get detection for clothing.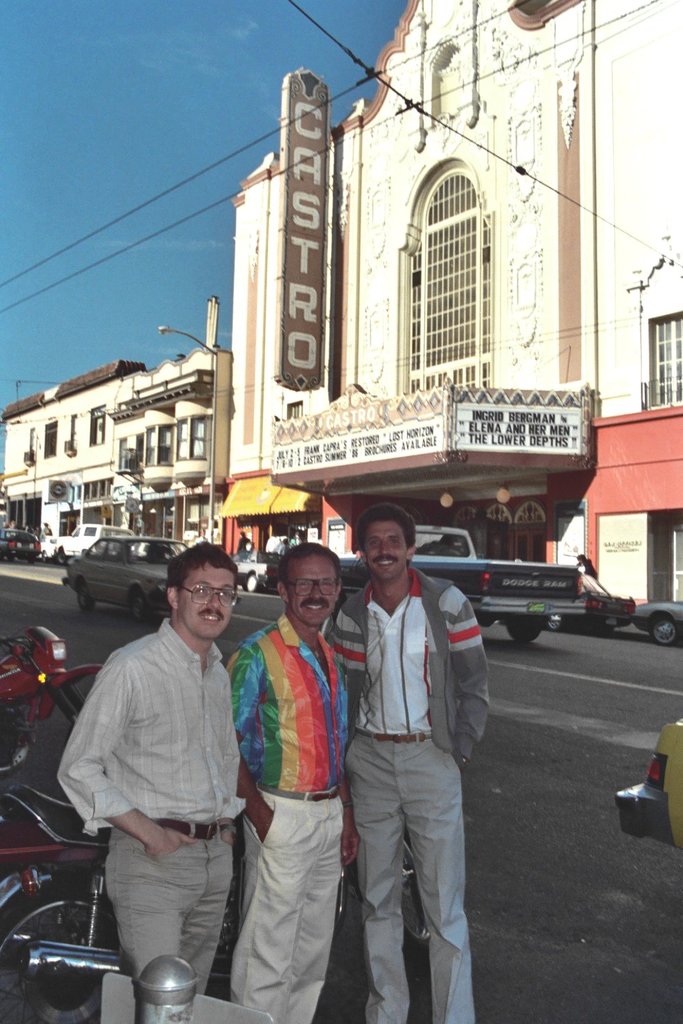
Detection: 220:588:353:1012.
